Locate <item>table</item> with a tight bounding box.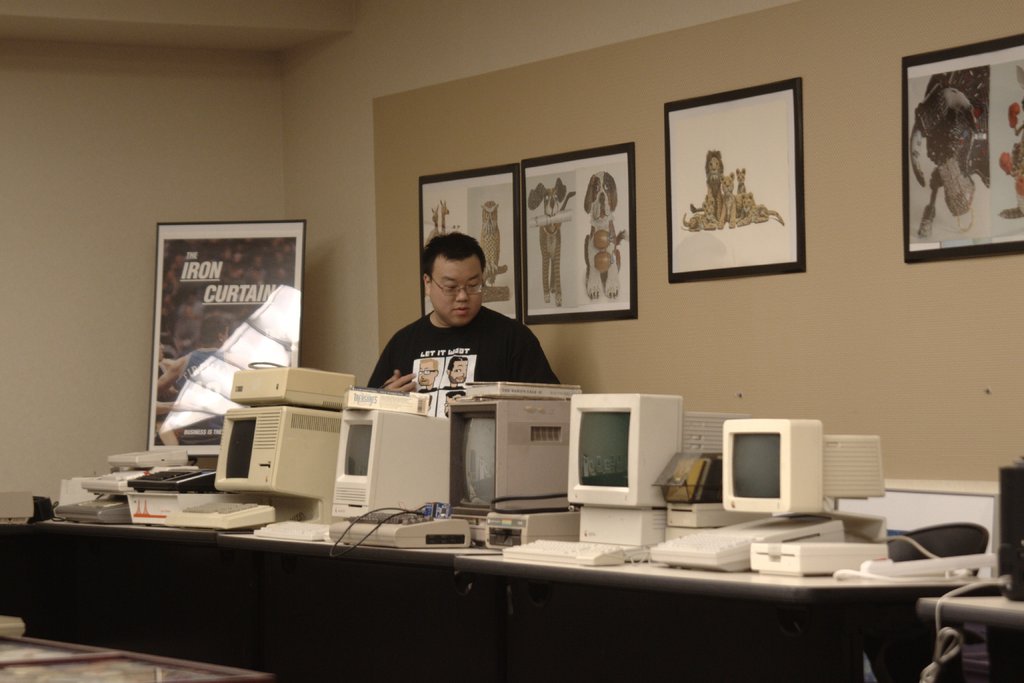
BBox(1, 506, 1023, 682).
